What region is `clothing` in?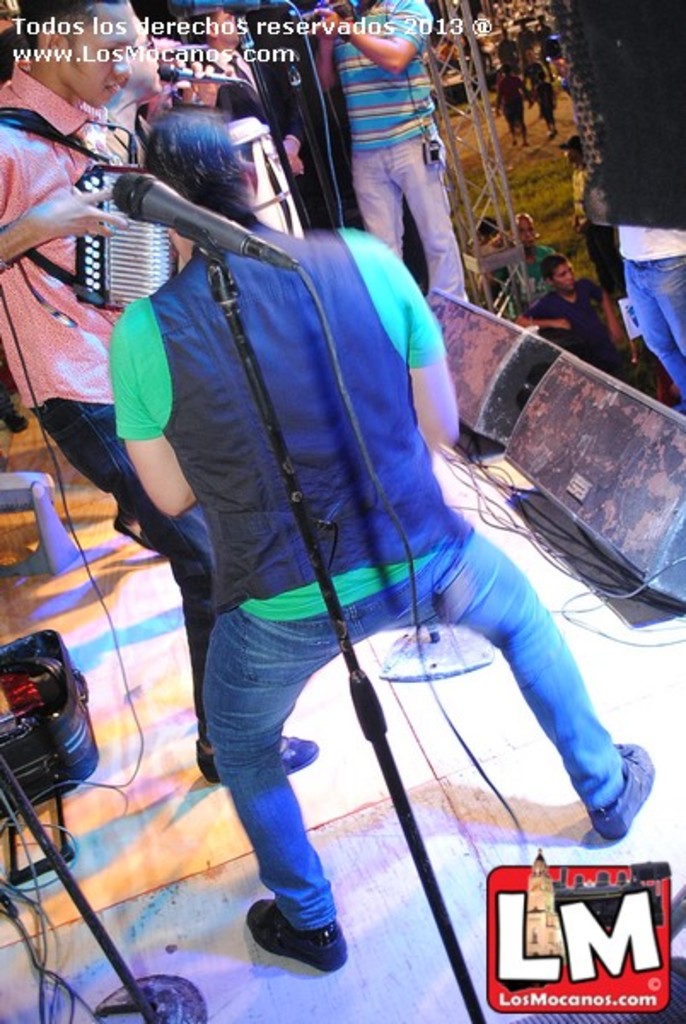
x1=520, y1=273, x2=609, y2=374.
